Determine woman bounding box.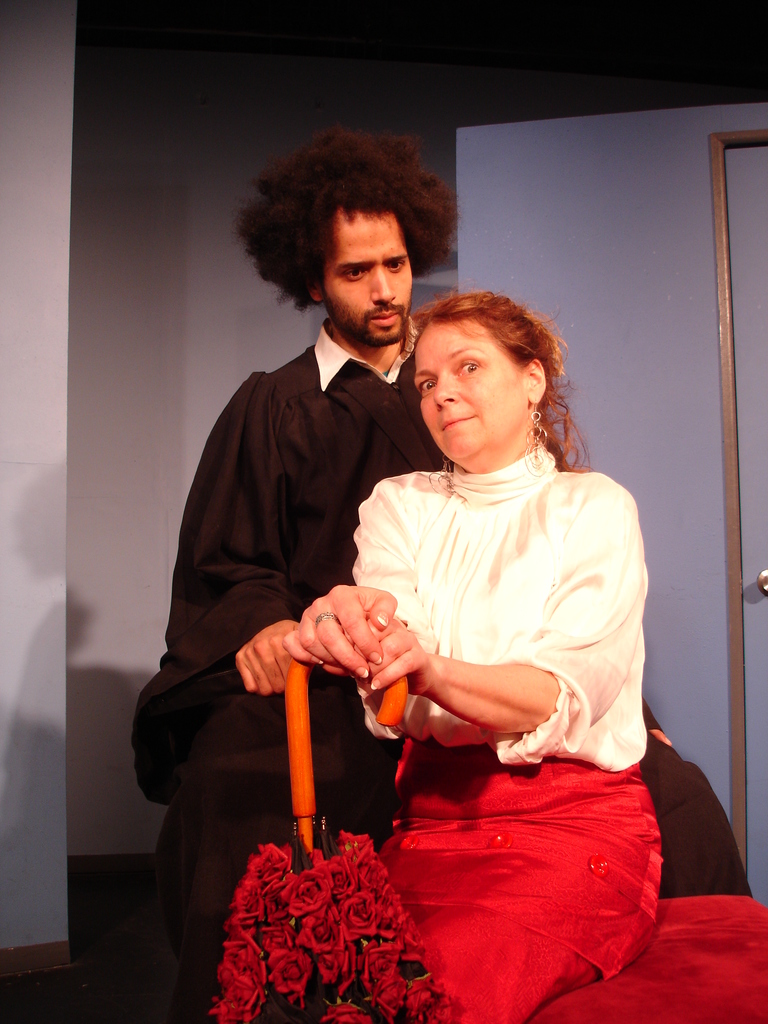
Determined: Rect(209, 283, 658, 1023).
